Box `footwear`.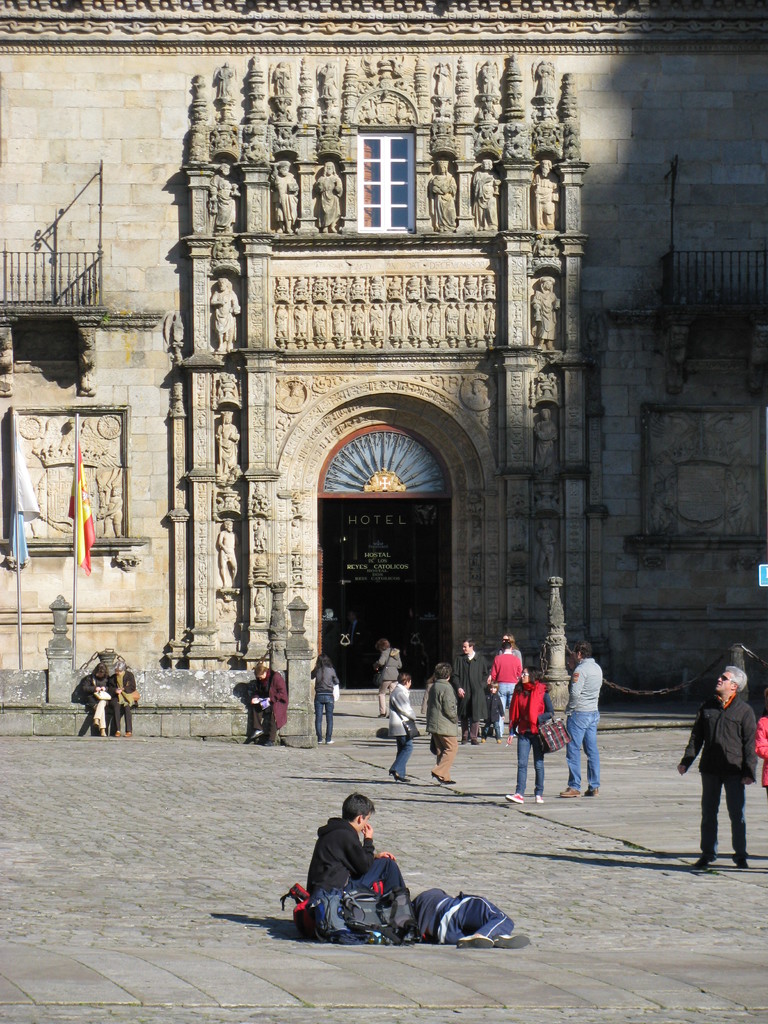
BBox(115, 727, 124, 738).
